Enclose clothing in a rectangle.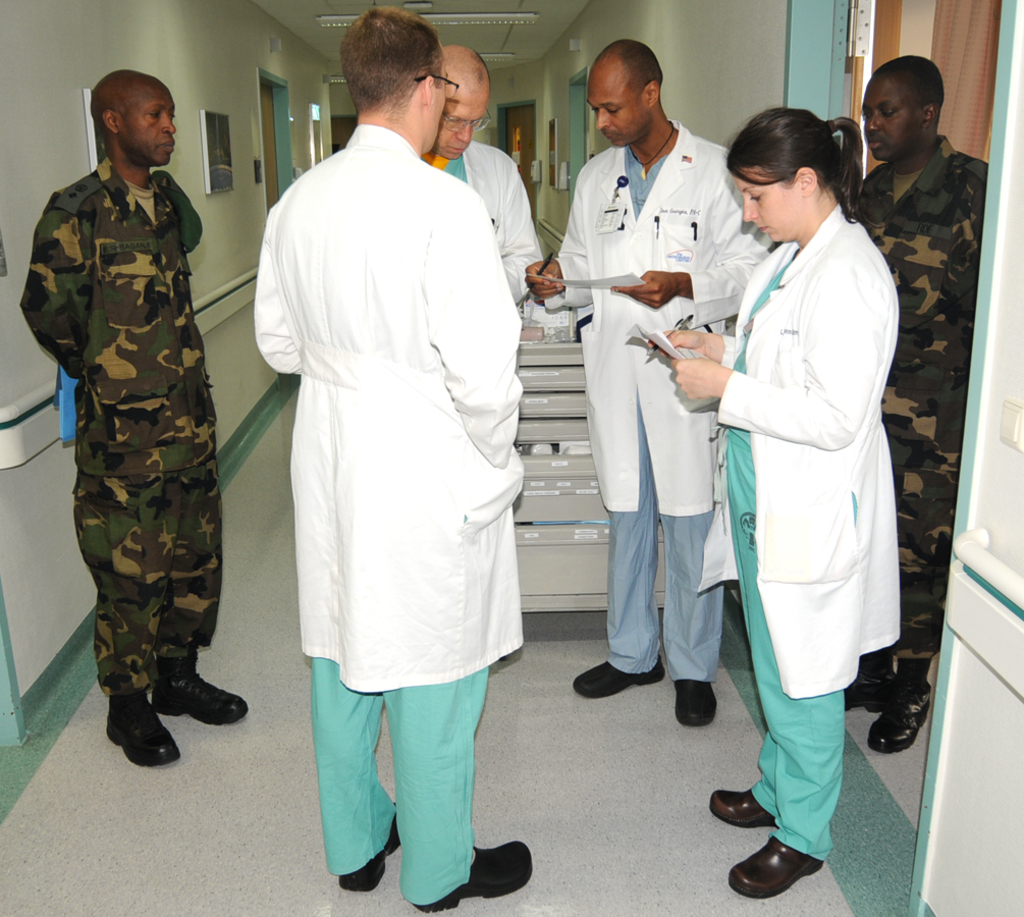
left=693, top=205, right=902, bottom=863.
